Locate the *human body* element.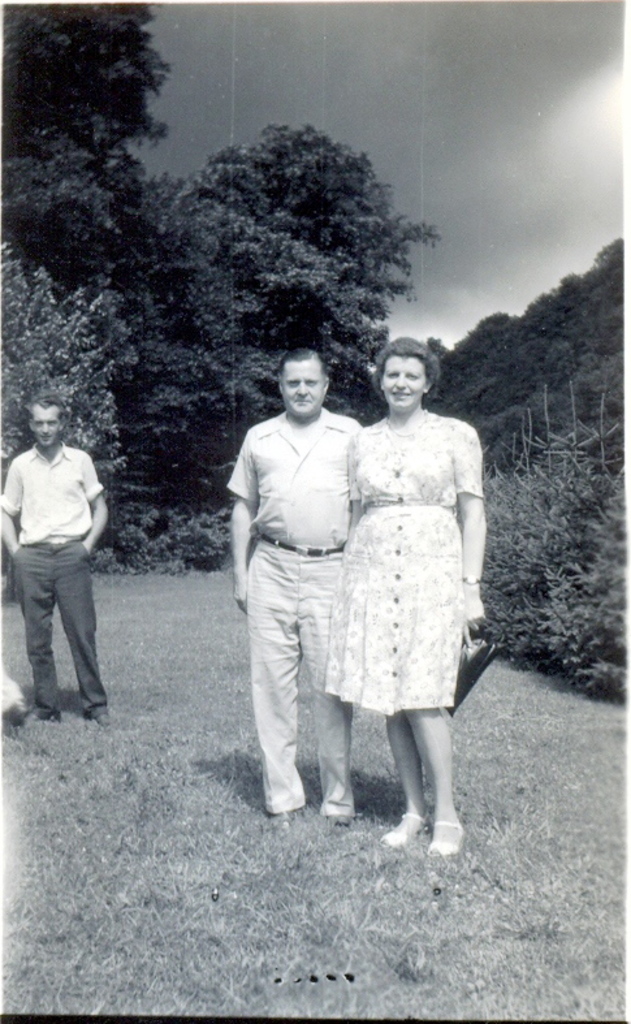
Element bbox: (x1=230, y1=406, x2=359, y2=828).
